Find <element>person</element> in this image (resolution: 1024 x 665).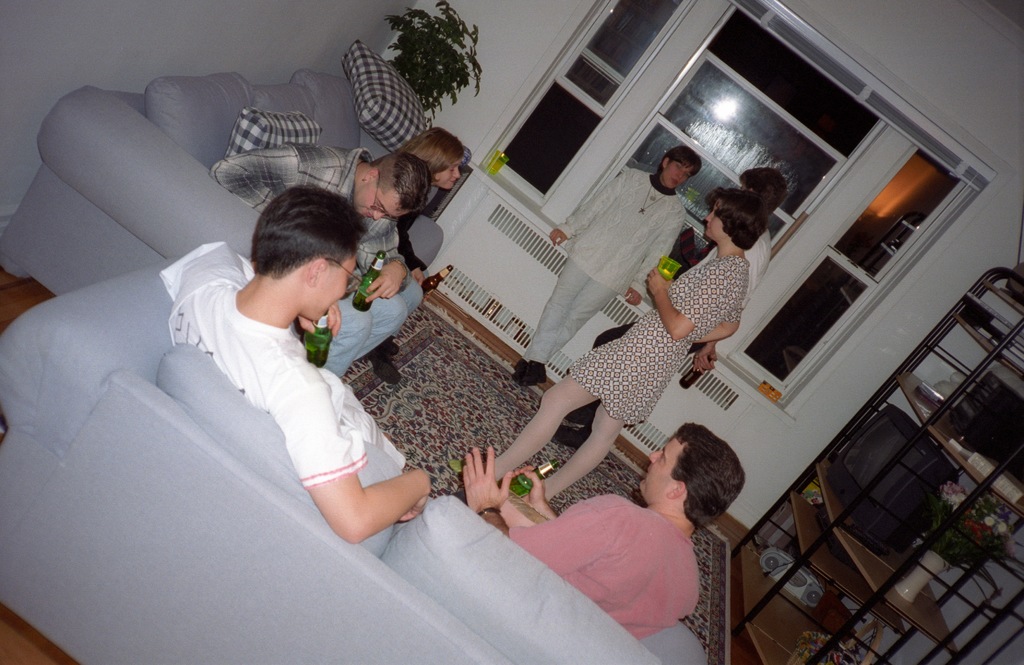
<region>448, 427, 728, 648</region>.
